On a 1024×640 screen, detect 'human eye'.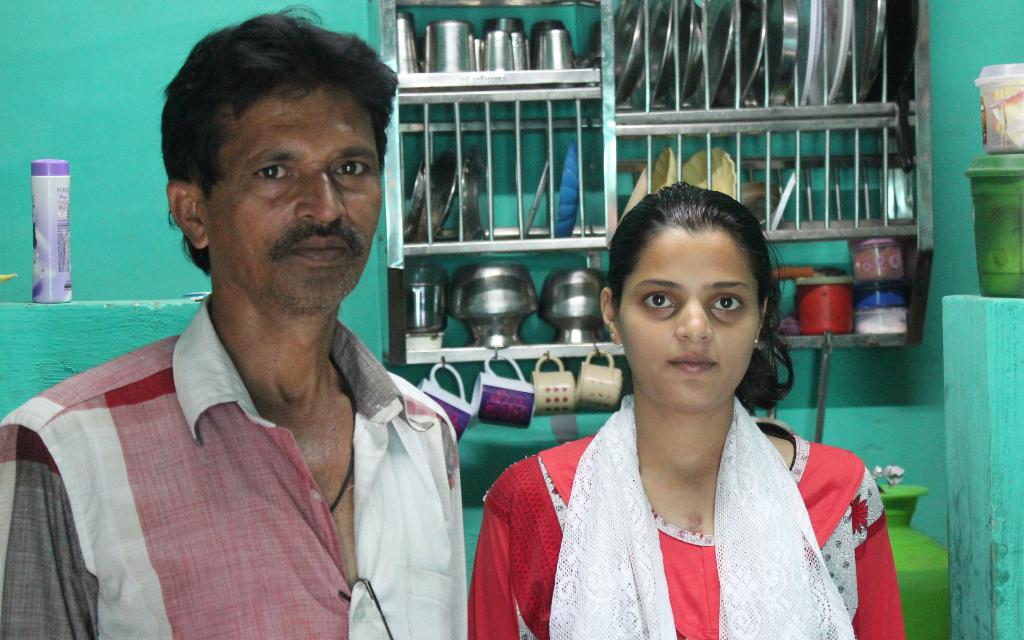
l=706, t=290, r=747, b=320.
